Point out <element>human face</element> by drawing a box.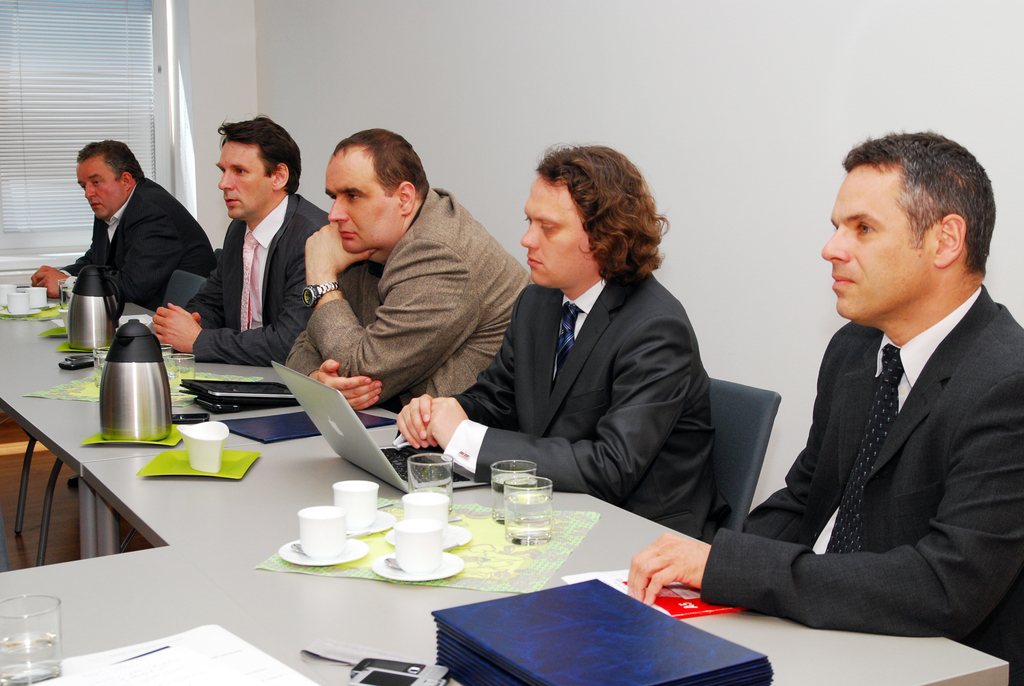
detection(521, 177, 588, 289).
